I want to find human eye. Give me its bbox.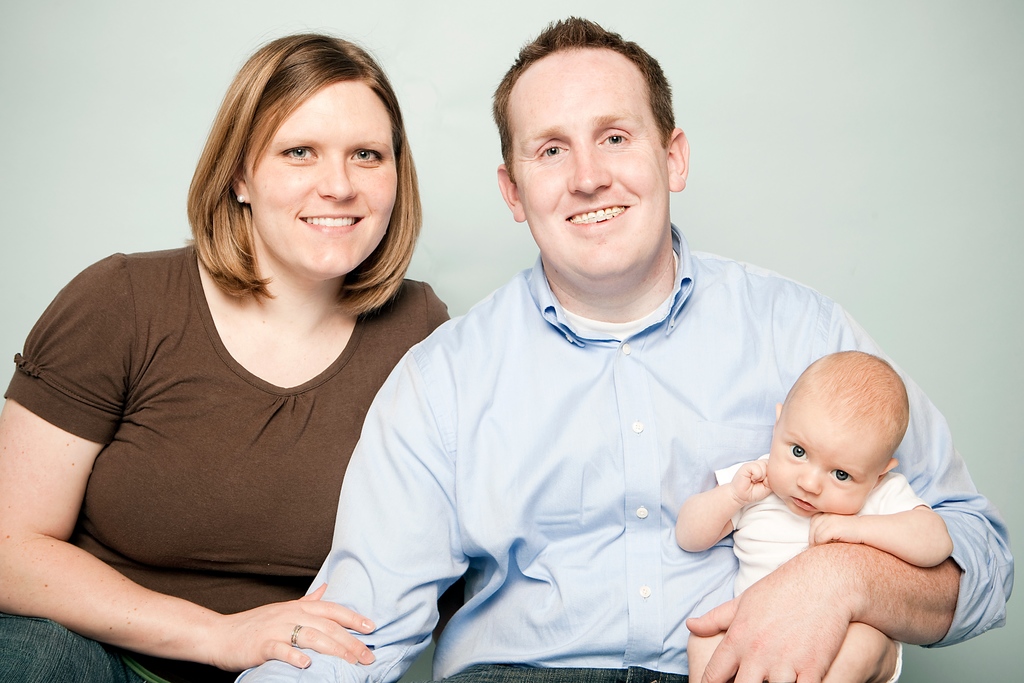
l=785, t=438, r=808, b=465.
